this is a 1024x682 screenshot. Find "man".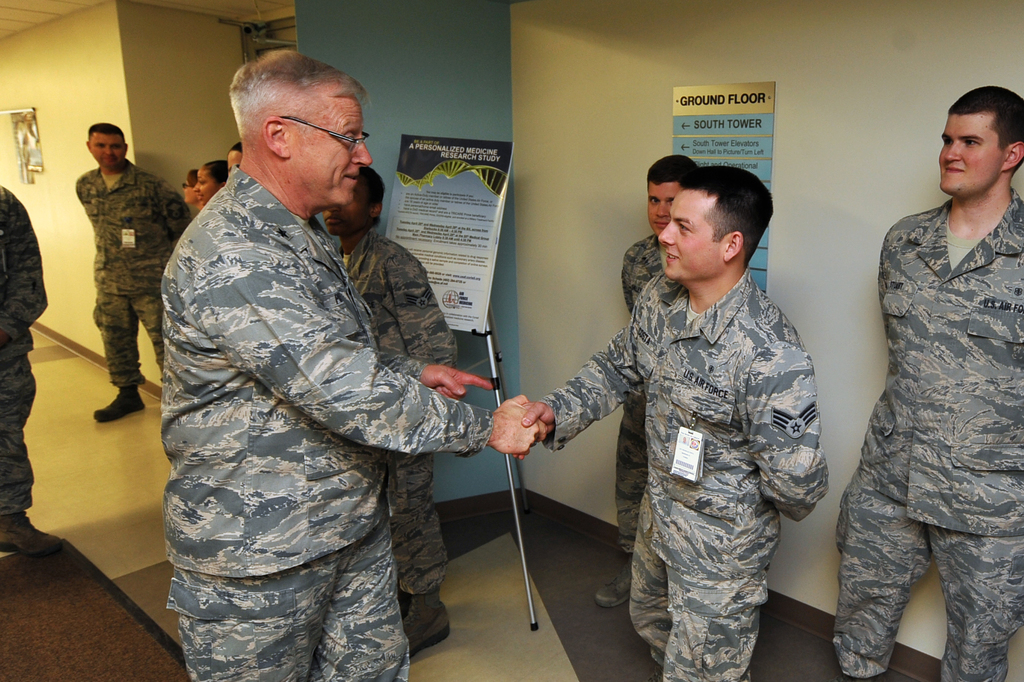
Bounding box: (76,117,207,421).
